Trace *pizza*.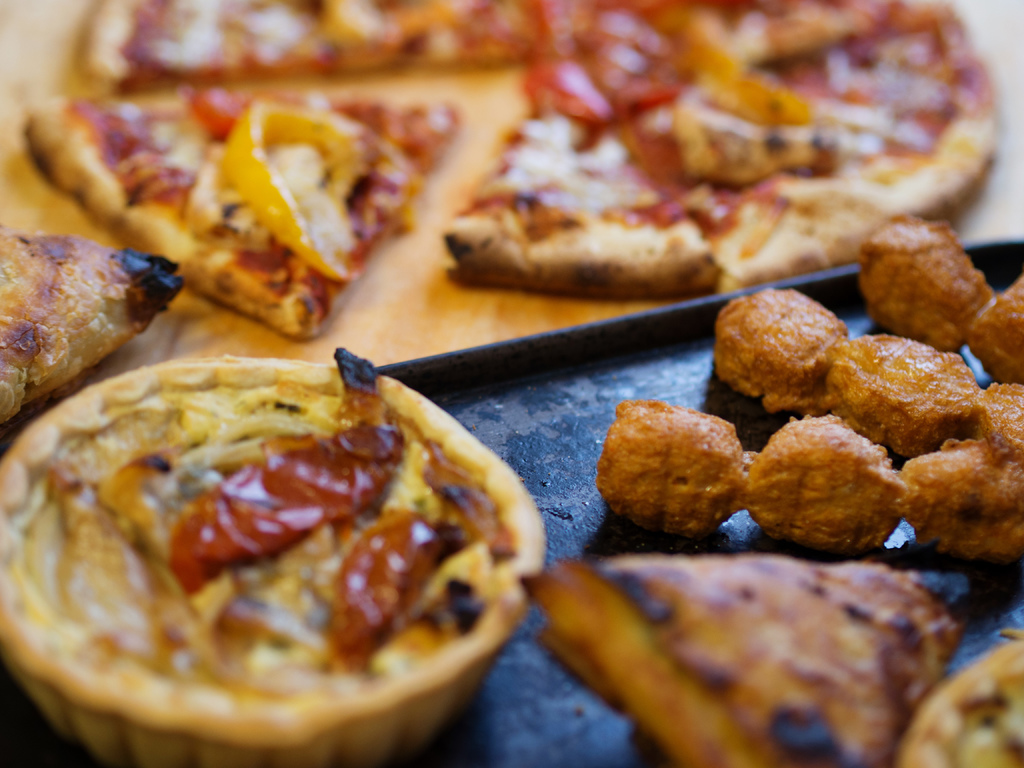
Traced to 444 54 724 301.
